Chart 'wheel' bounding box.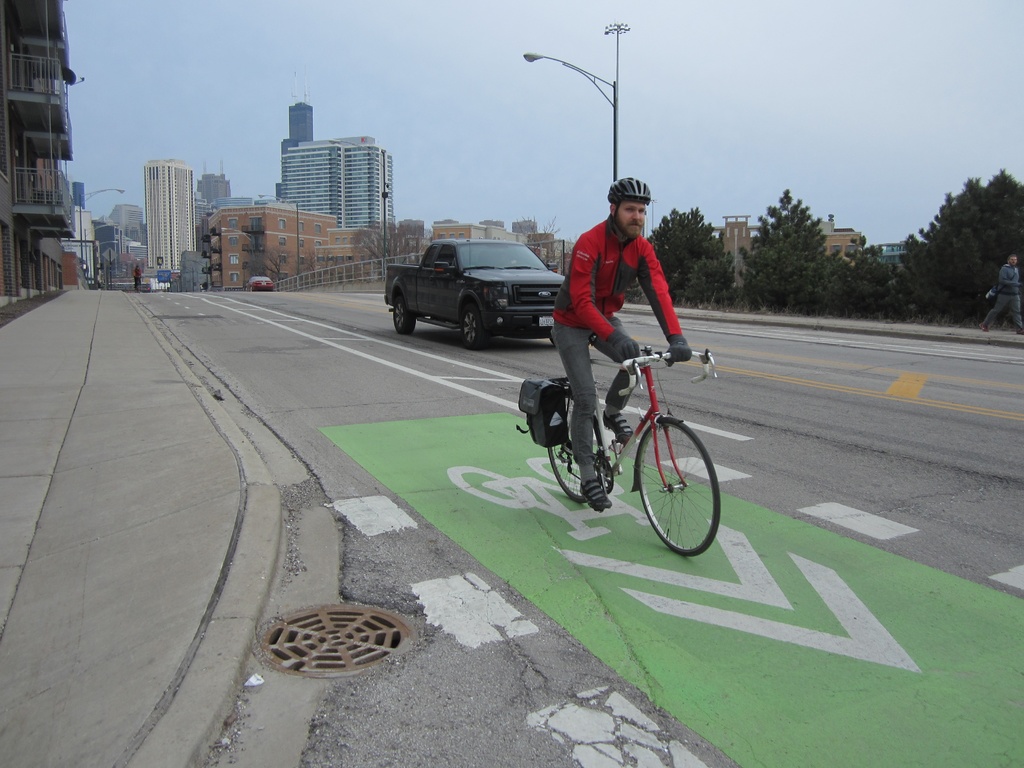
Charted: select_region(394, 298, 415, 333).
